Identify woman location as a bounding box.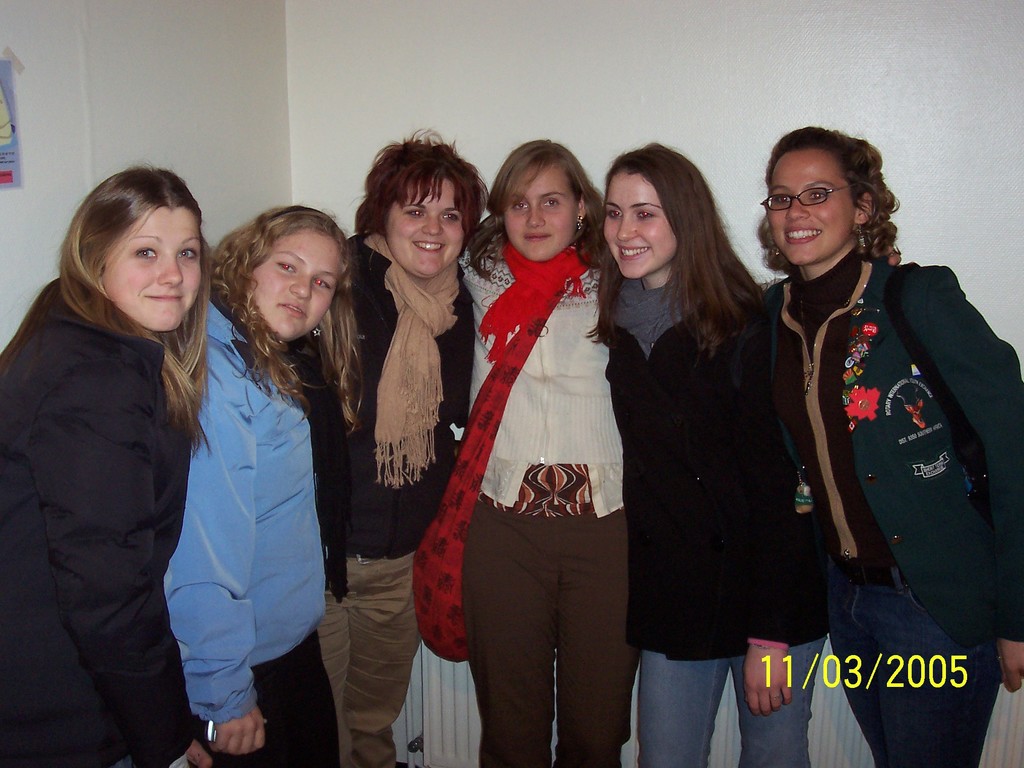
bbox=(582, 140, 831, 767).
